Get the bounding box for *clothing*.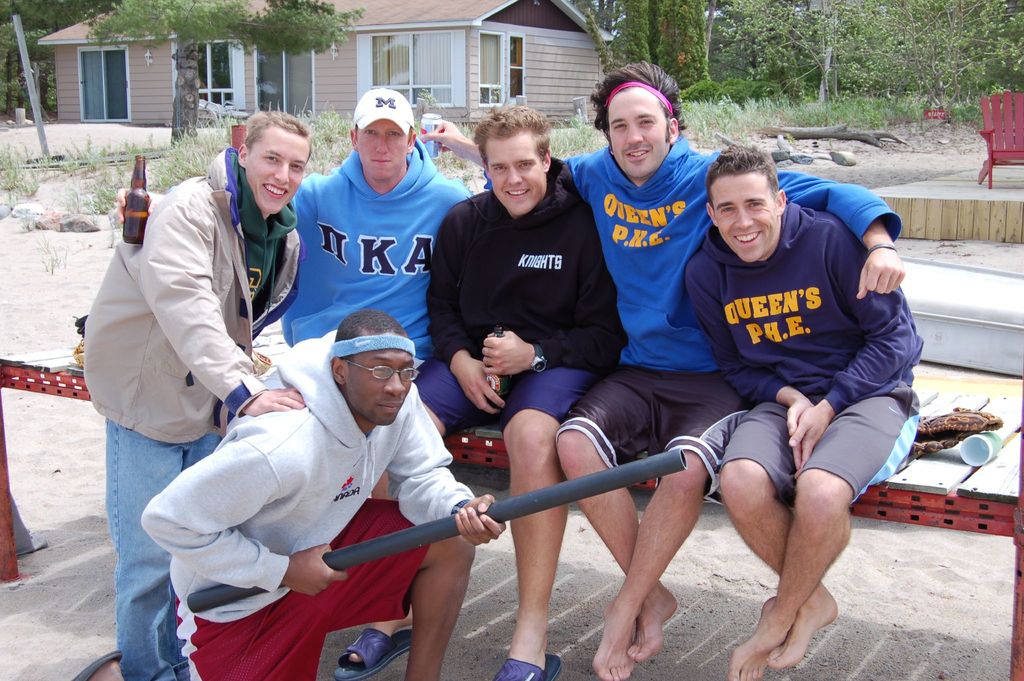
[left=82, top=152, right=300, bottom=680].
